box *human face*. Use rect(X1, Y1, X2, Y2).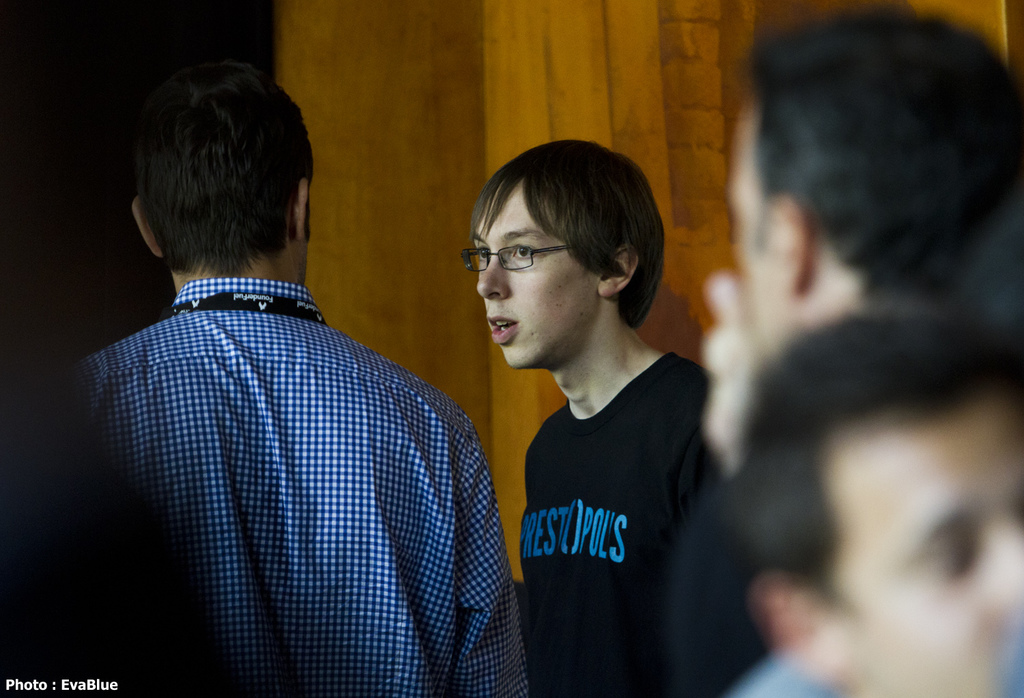
rect(469, 178, 606, 367).
